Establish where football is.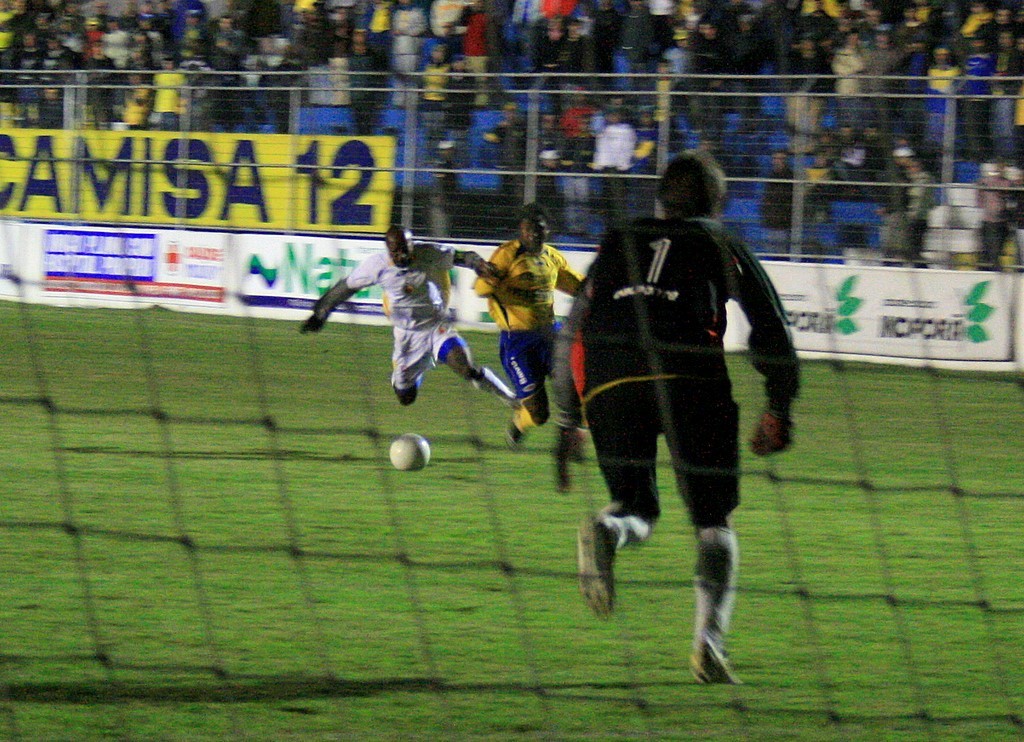
Established at (left=390, top=433, right=431, bottom=472).
